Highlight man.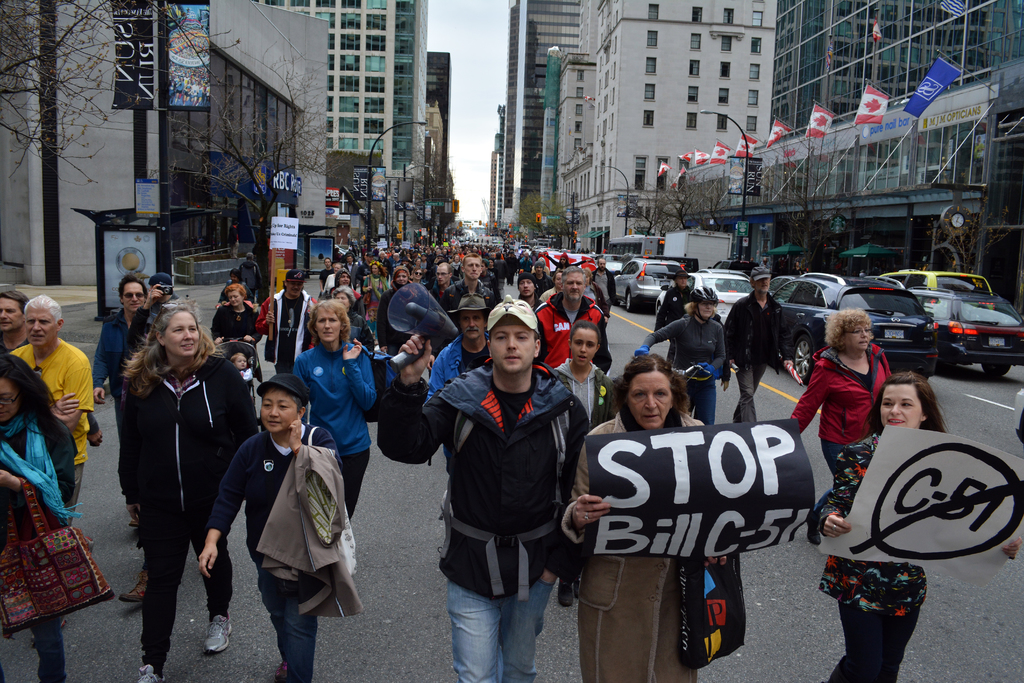
Highlighted region: [591,256,614,311].
